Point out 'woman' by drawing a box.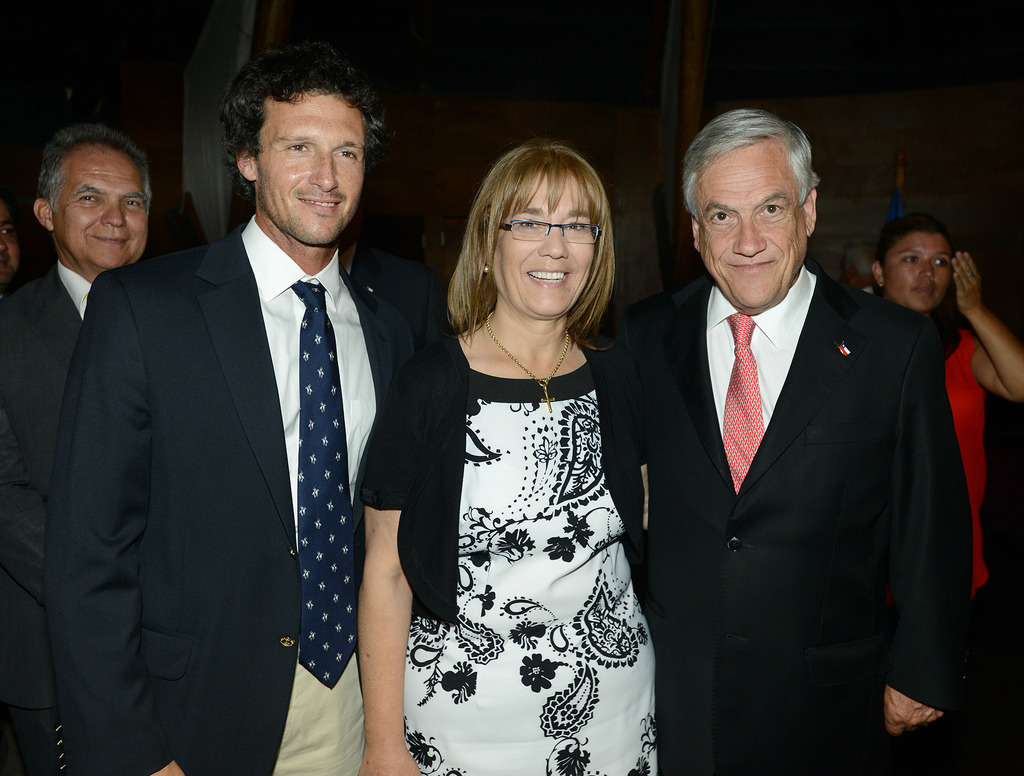
<region>852, 210, 1023, 775</region>.
